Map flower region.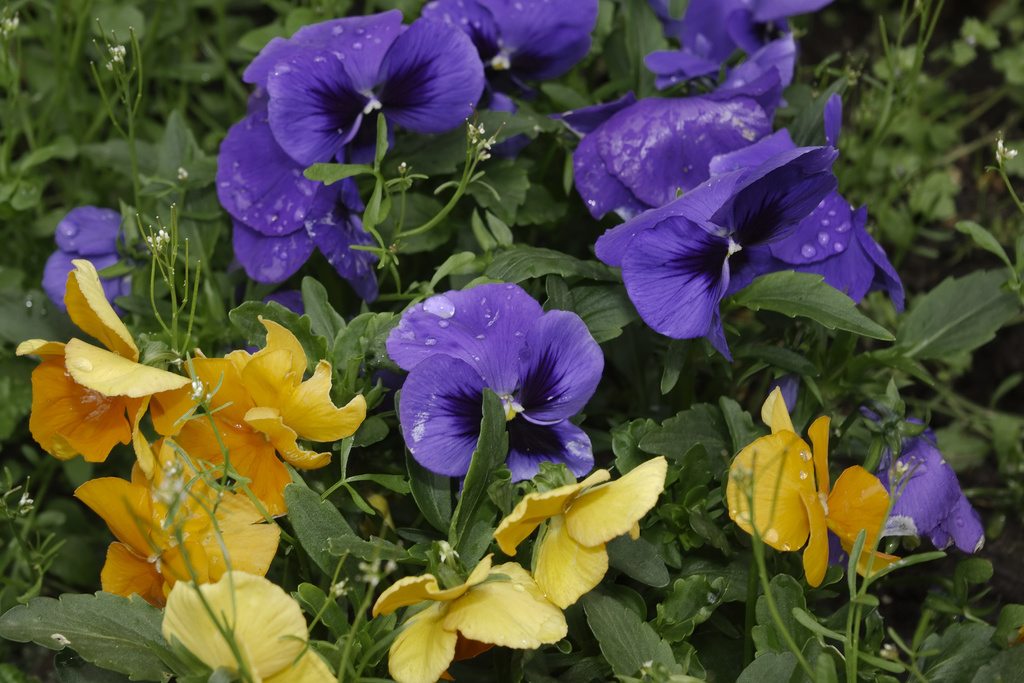
Mapped to [left=570, top=98, right=915, bottom=355].
